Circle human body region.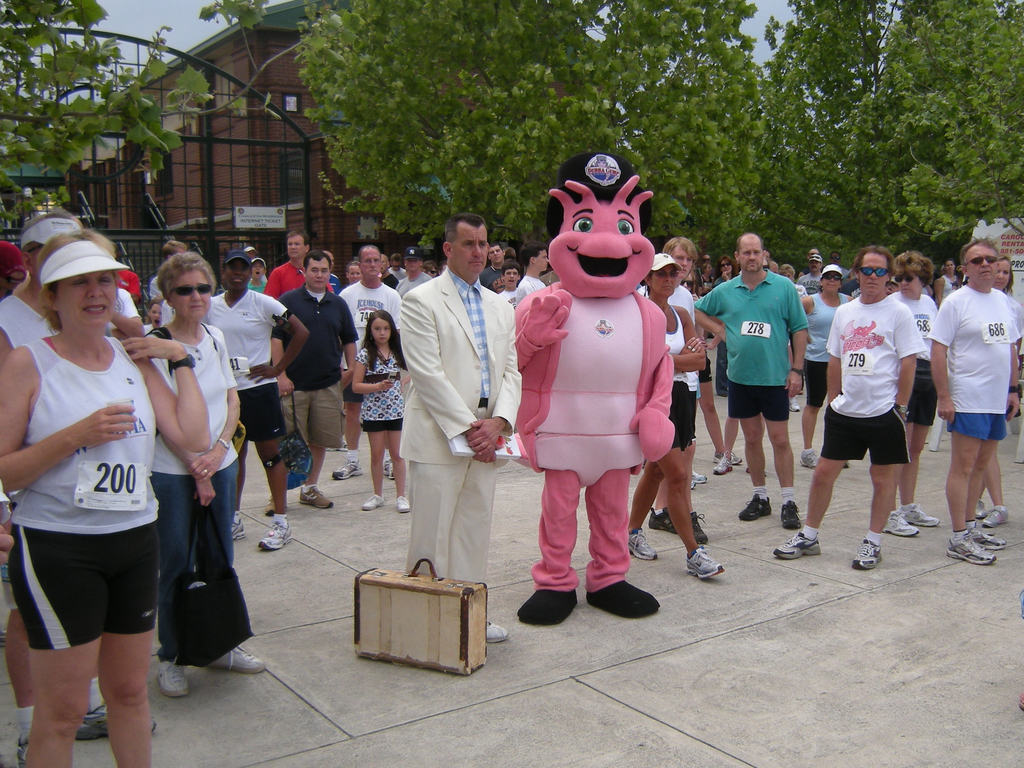
Region: left=771, top=295, right=925, bottom=562.
